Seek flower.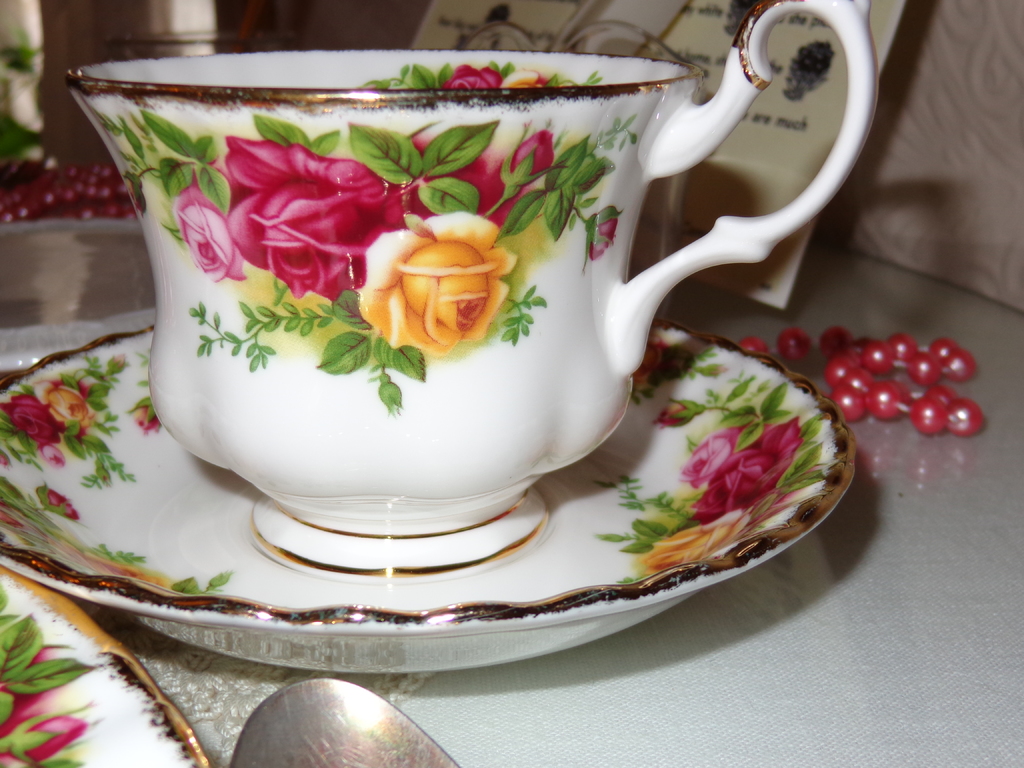
442:66:504:87.
